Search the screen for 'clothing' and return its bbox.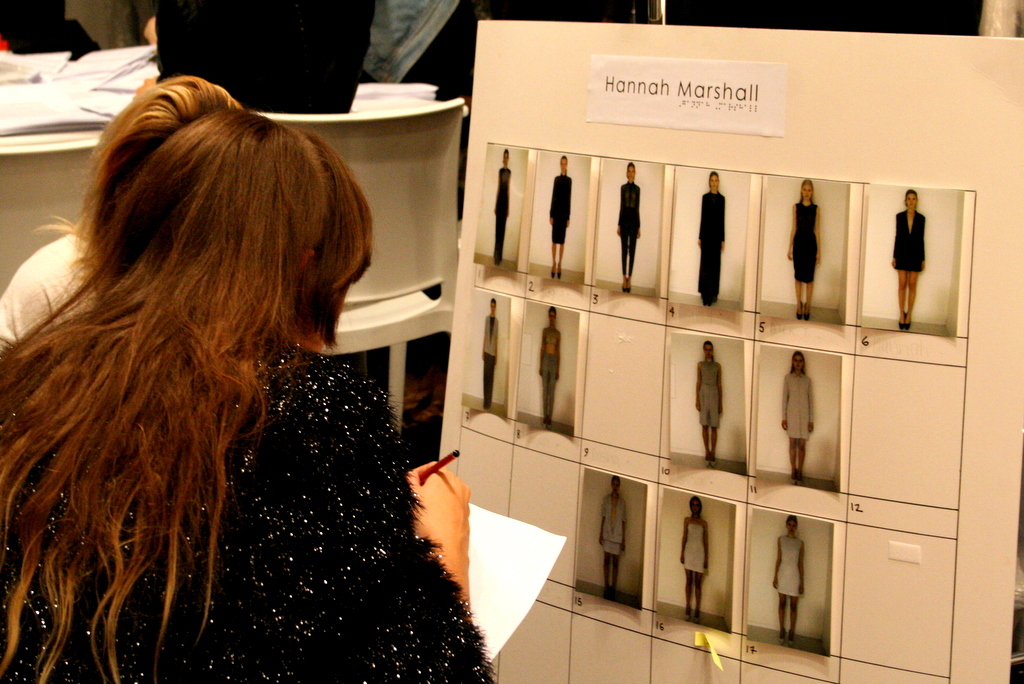
Found: 691,191,728,304.
